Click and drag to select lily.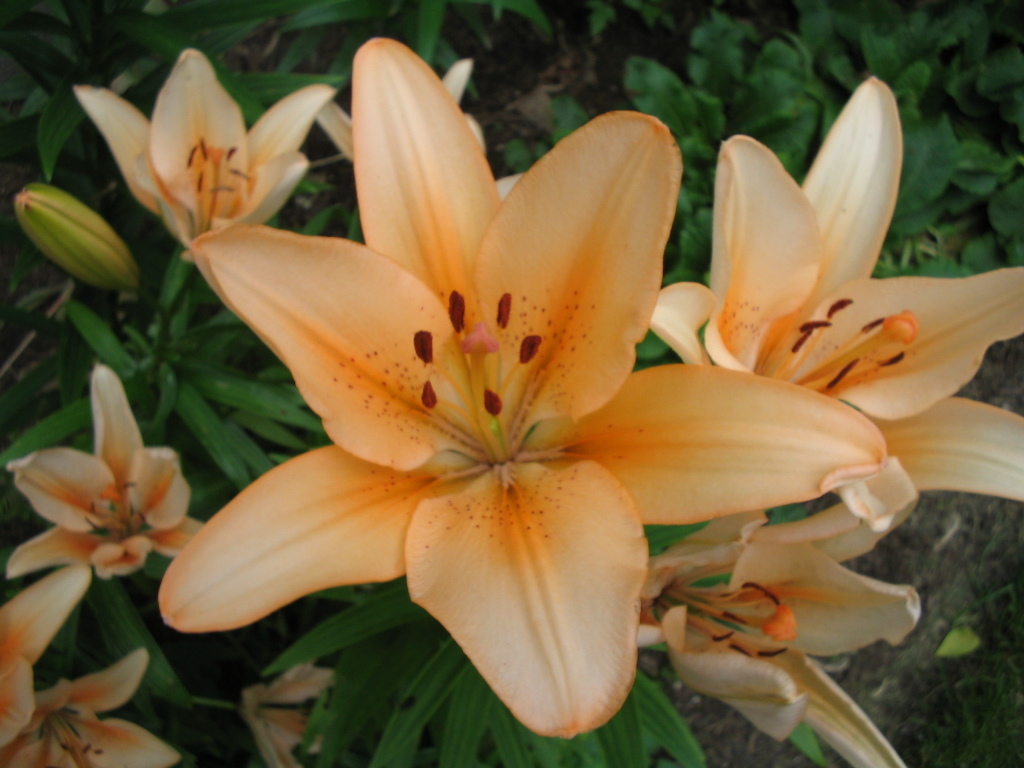
Selection: bbox(637, 454, 924, 767).
